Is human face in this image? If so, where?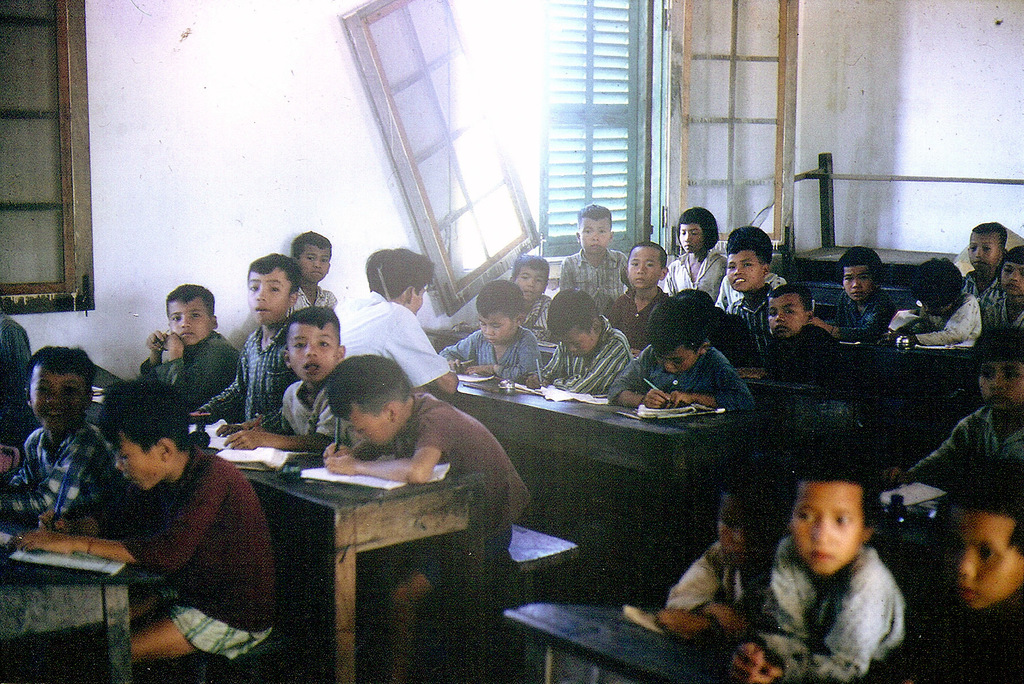
Yes, at 556, 325, 593, 357.
